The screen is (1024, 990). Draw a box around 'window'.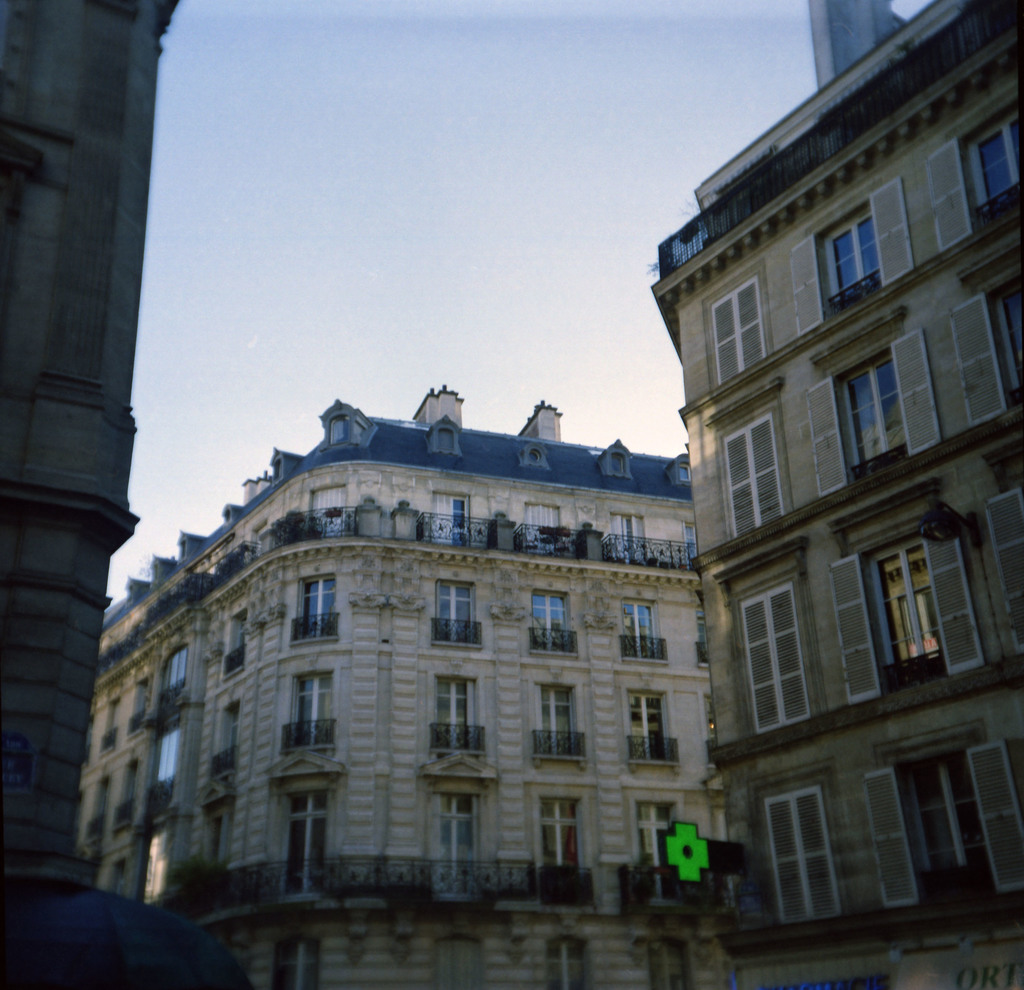
[x1=291, y1=664, x2=332, y2=746].
